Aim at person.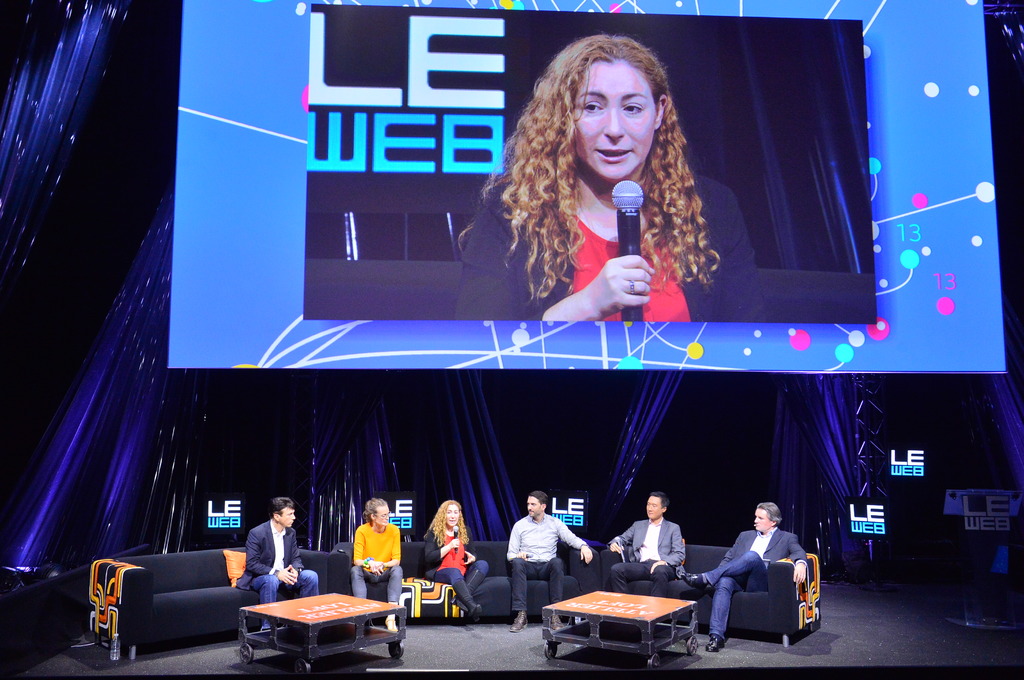
Aimed at BBox(457, 33, 764, 325).
